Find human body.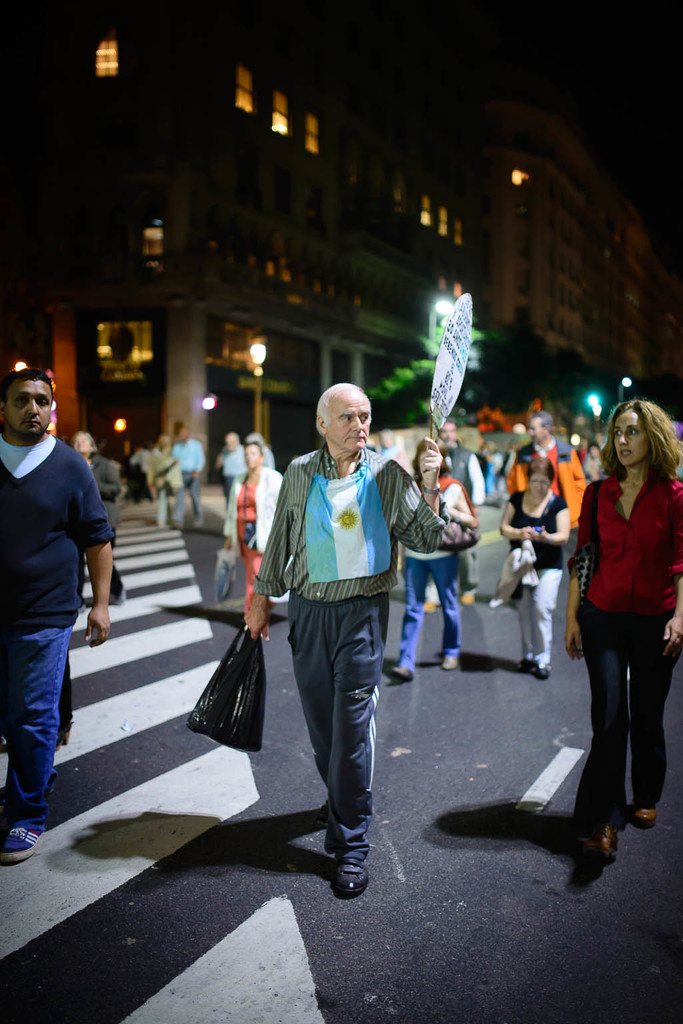
x1=382 y1=440 x2=475 y2=683.
